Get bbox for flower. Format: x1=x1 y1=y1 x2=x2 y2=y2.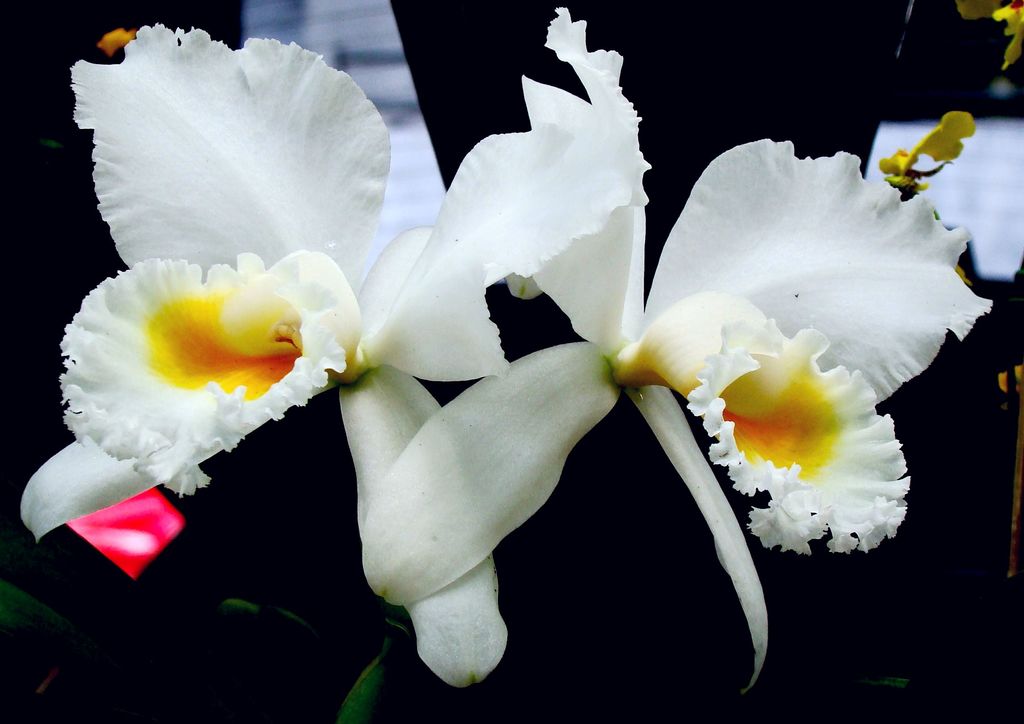
x1=11 y1=28 x2=639 y2=694.
